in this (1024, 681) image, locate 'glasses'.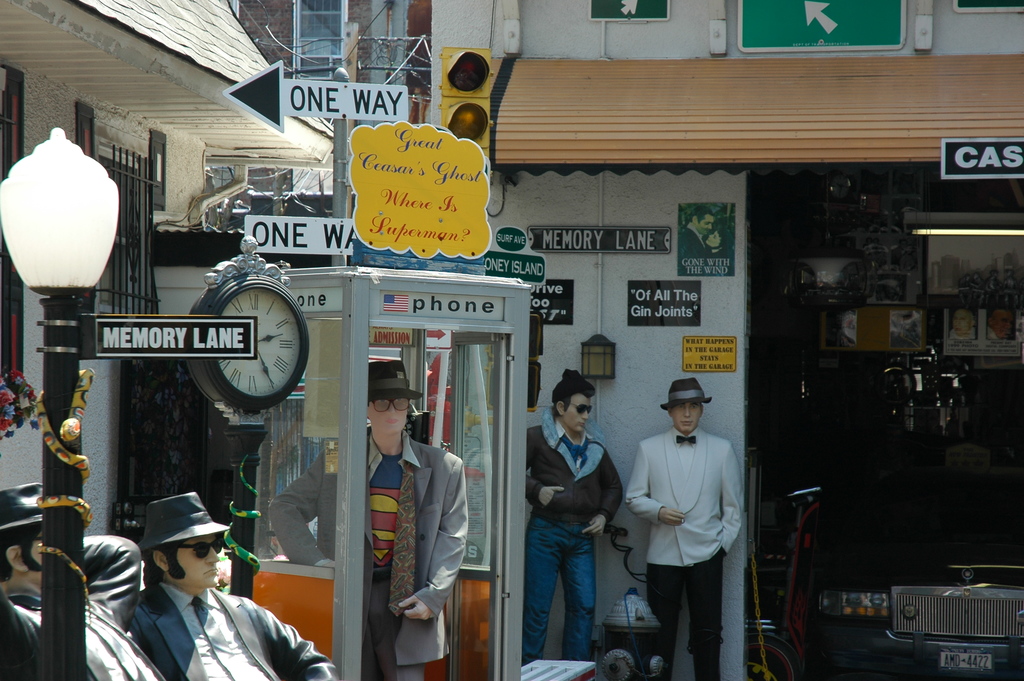
Bounding box: Rect(374, 396, 418, 416).
